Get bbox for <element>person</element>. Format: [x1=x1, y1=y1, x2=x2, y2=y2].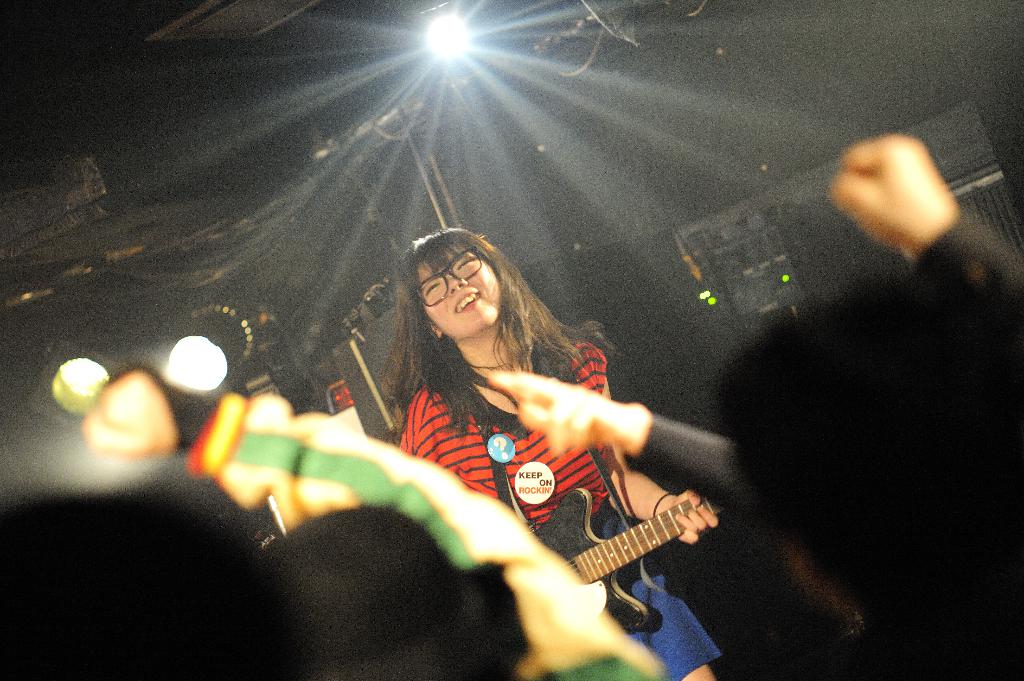
[x1=0, y1=435, x2=330, y2=680].
